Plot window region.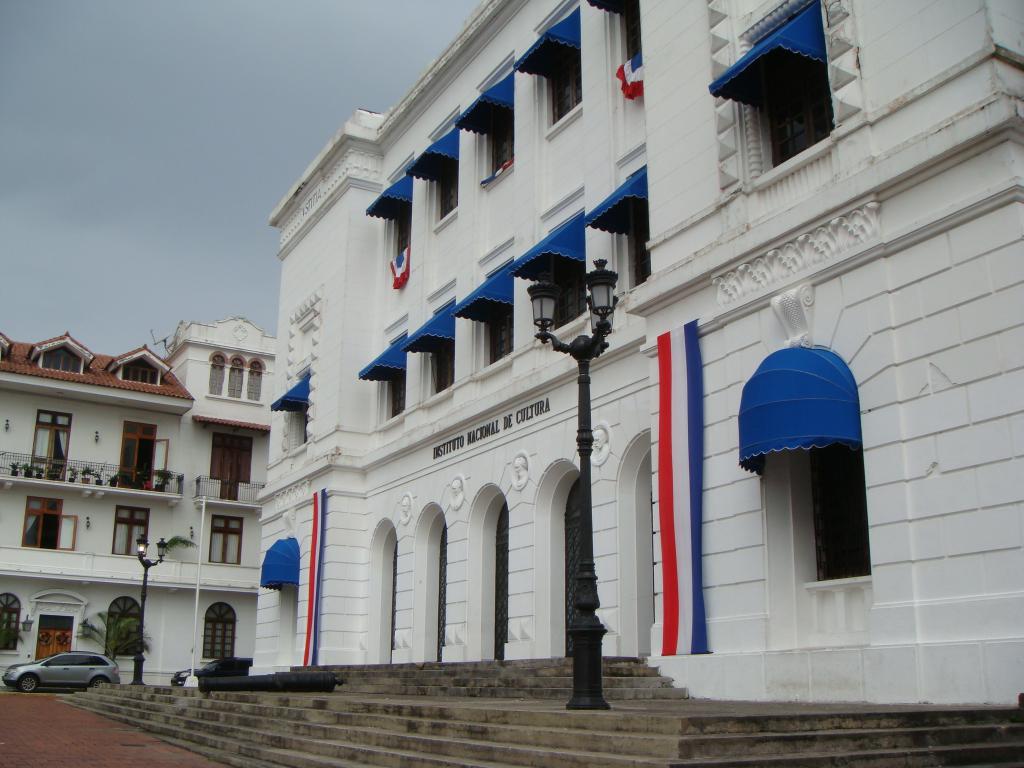
Plotted at crop(791, 443, 868, 599).
